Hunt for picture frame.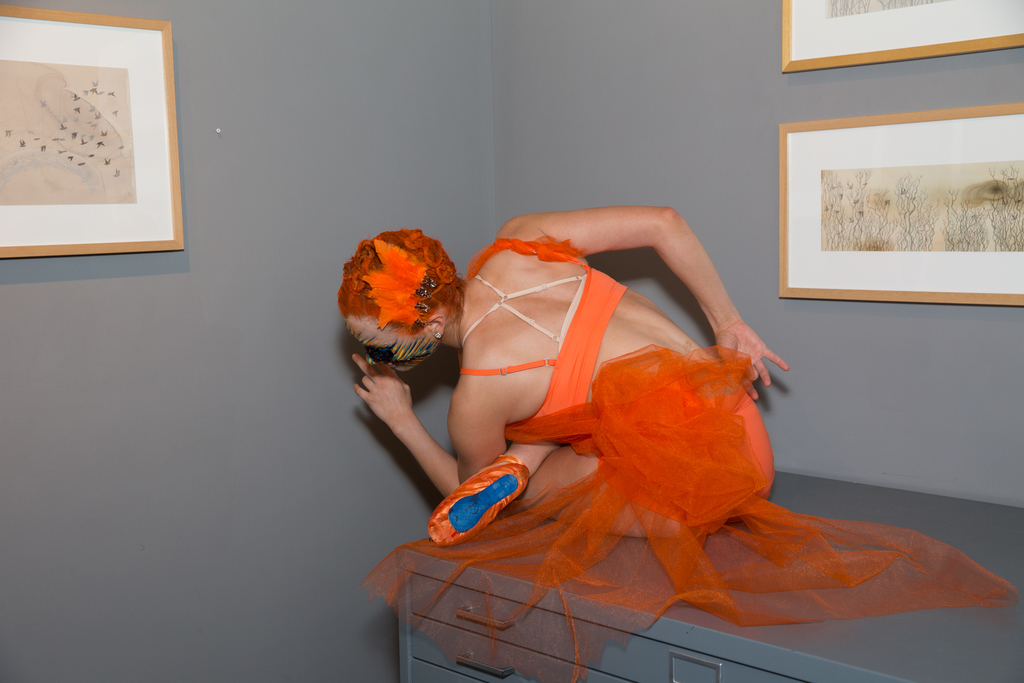
Hunted down at box=[780, 0, 1023, 70].
